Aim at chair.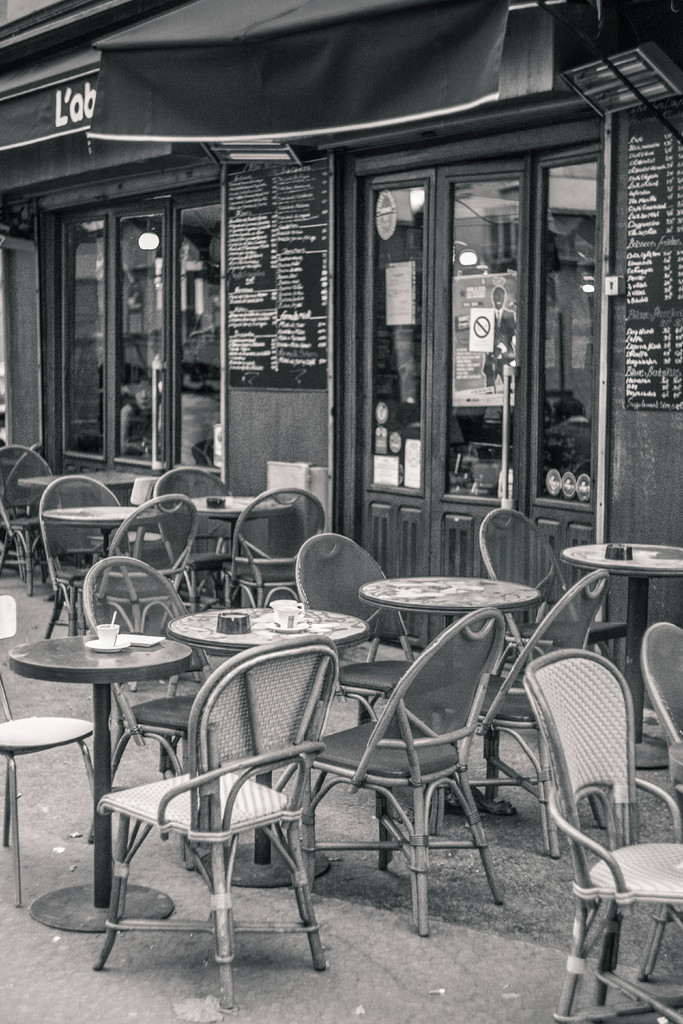
Aimed at {"x1": 0, "y1": 593, "x2": 97, "y2": 907}.
